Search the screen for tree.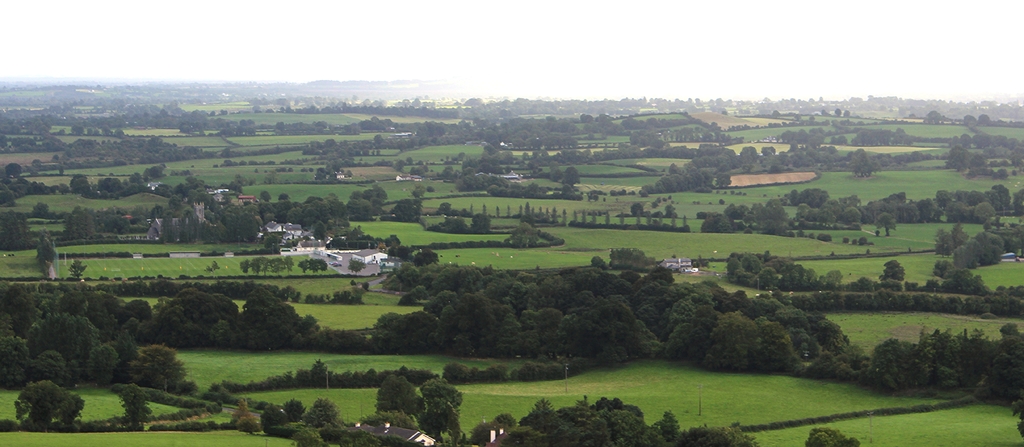
Found at [560, 162, 579, 188].
